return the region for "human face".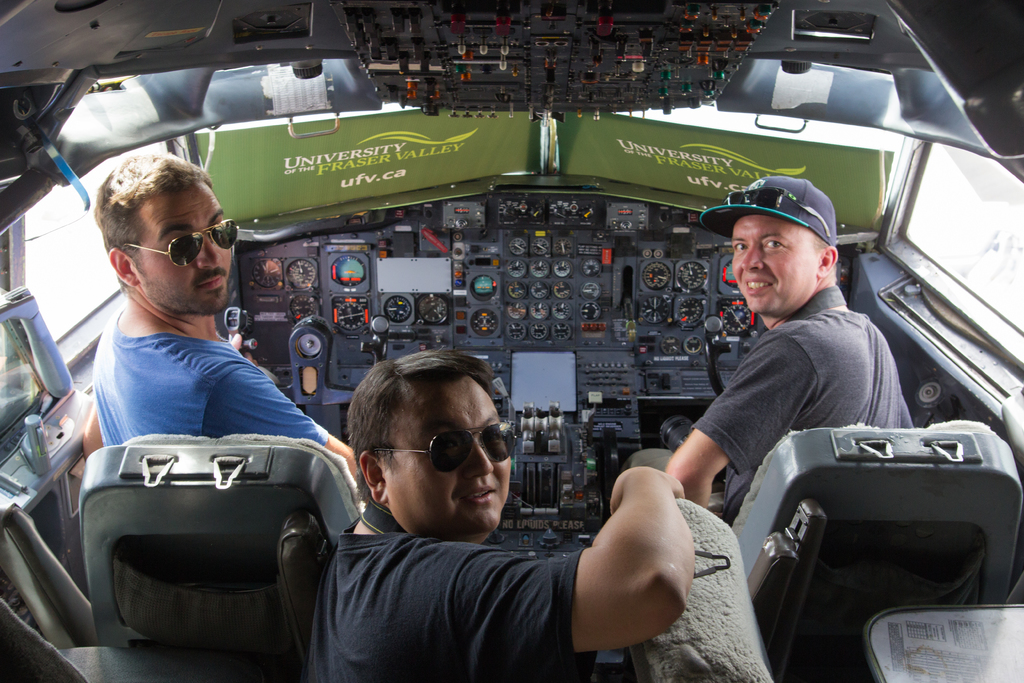
[383, 378, 511, 546].
